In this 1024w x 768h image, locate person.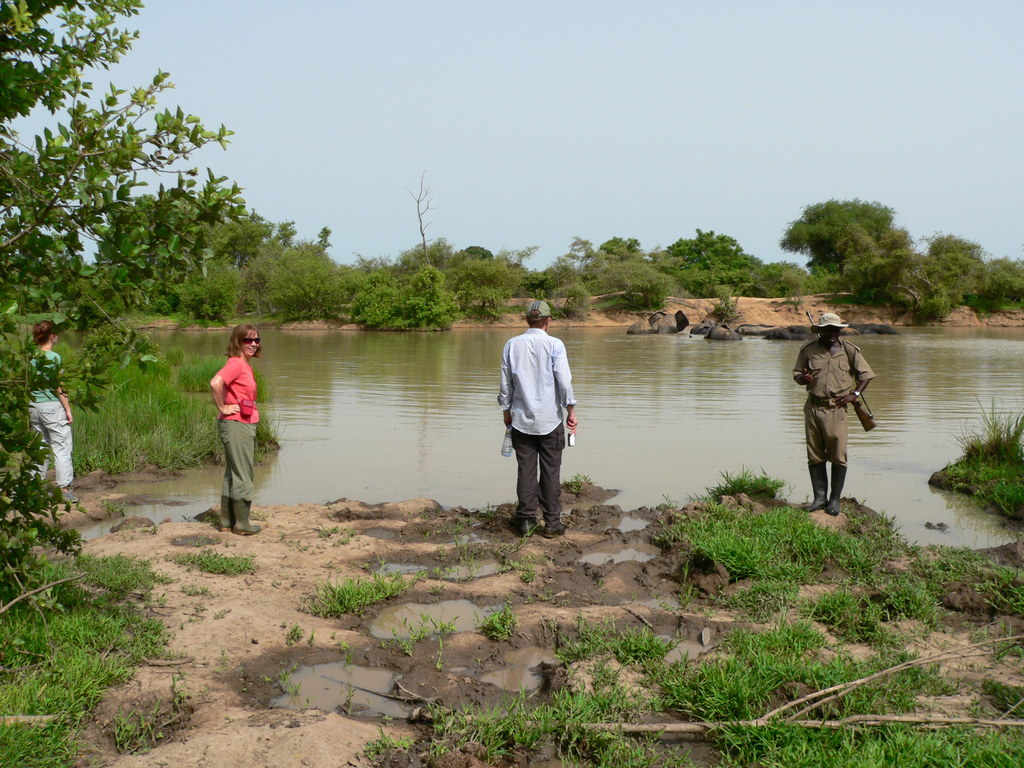
Bounding box: 497,305,581,537.
